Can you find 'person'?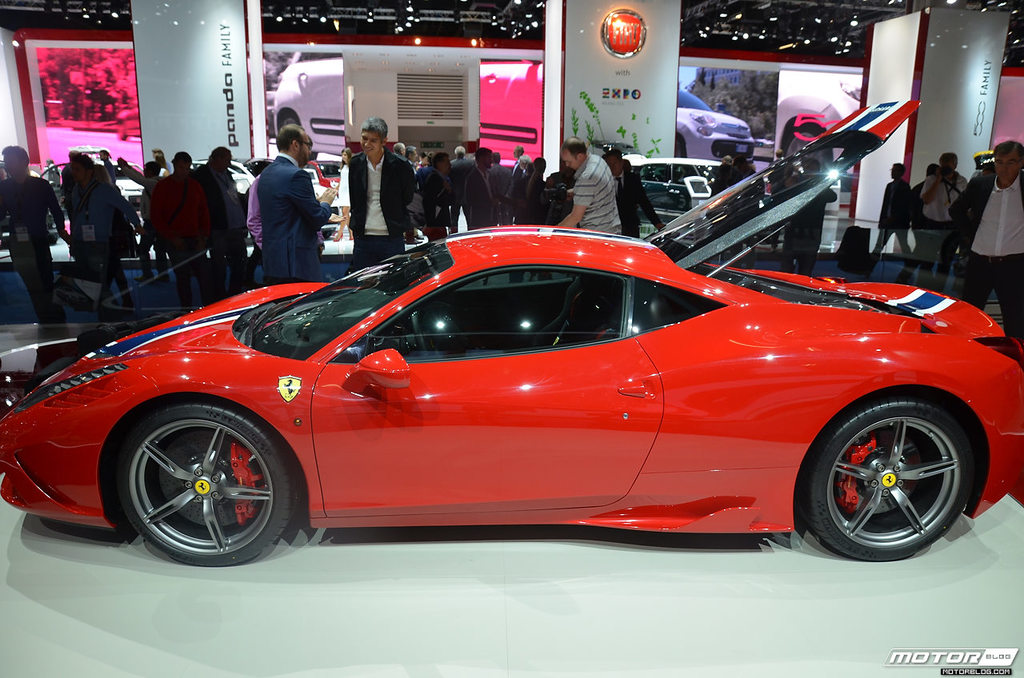
Yes, bounding box: x1=345 y1=115 x2=416 y2=277.
